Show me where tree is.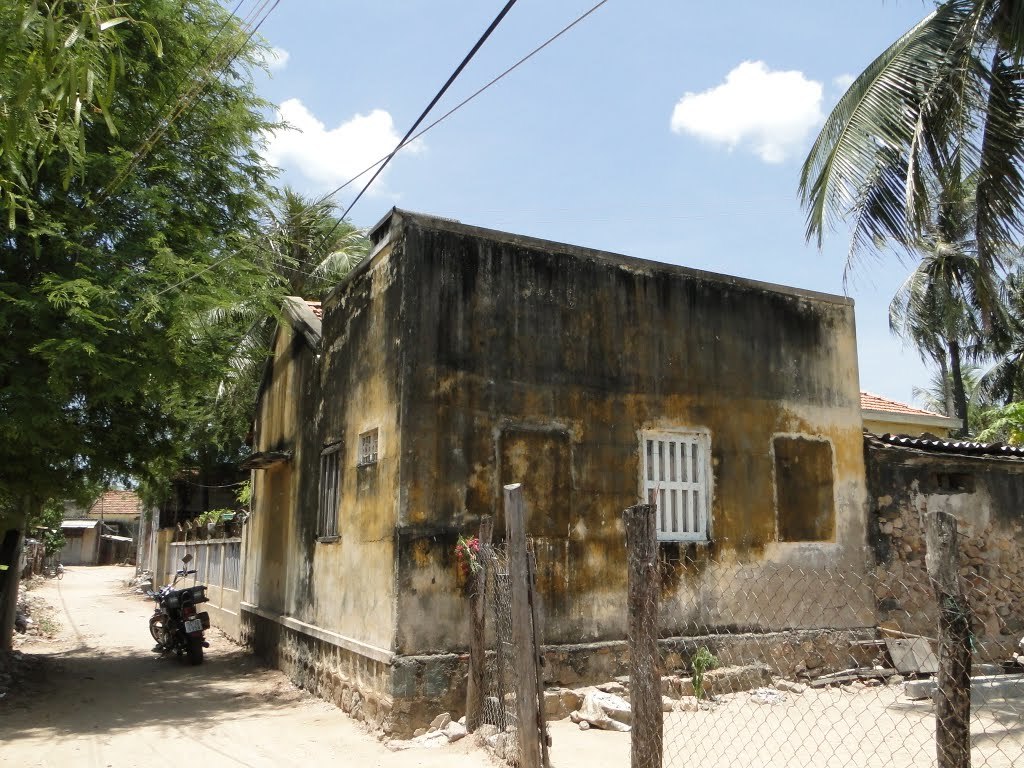
tree is at <box>191,191,386,409</box>.
